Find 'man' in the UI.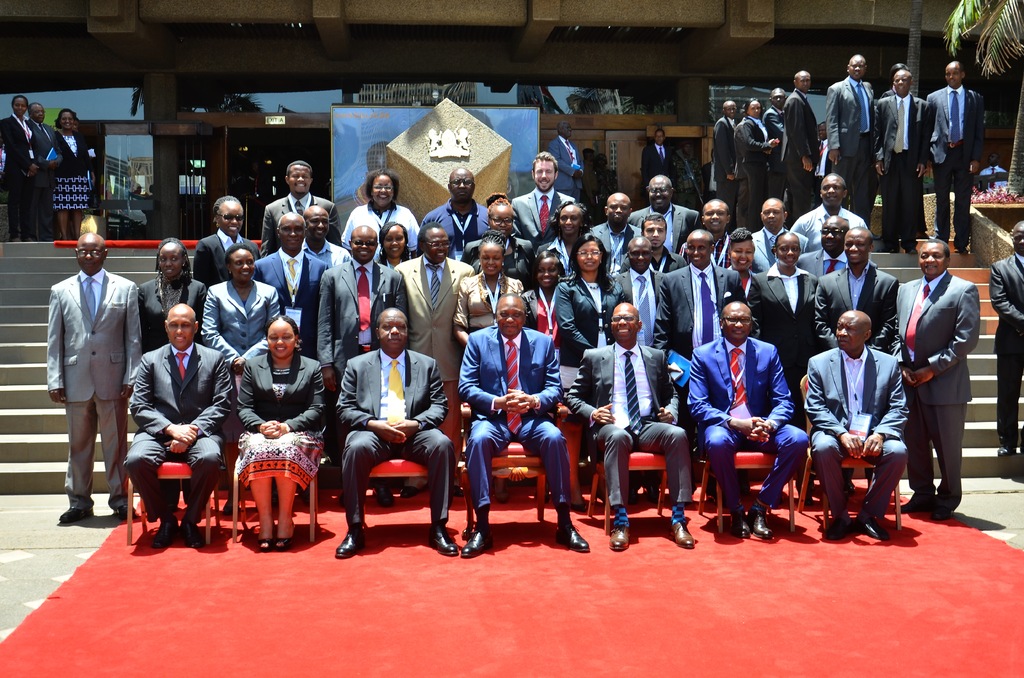
UI element at [left=17, top=104, right=64, bottom=226].
